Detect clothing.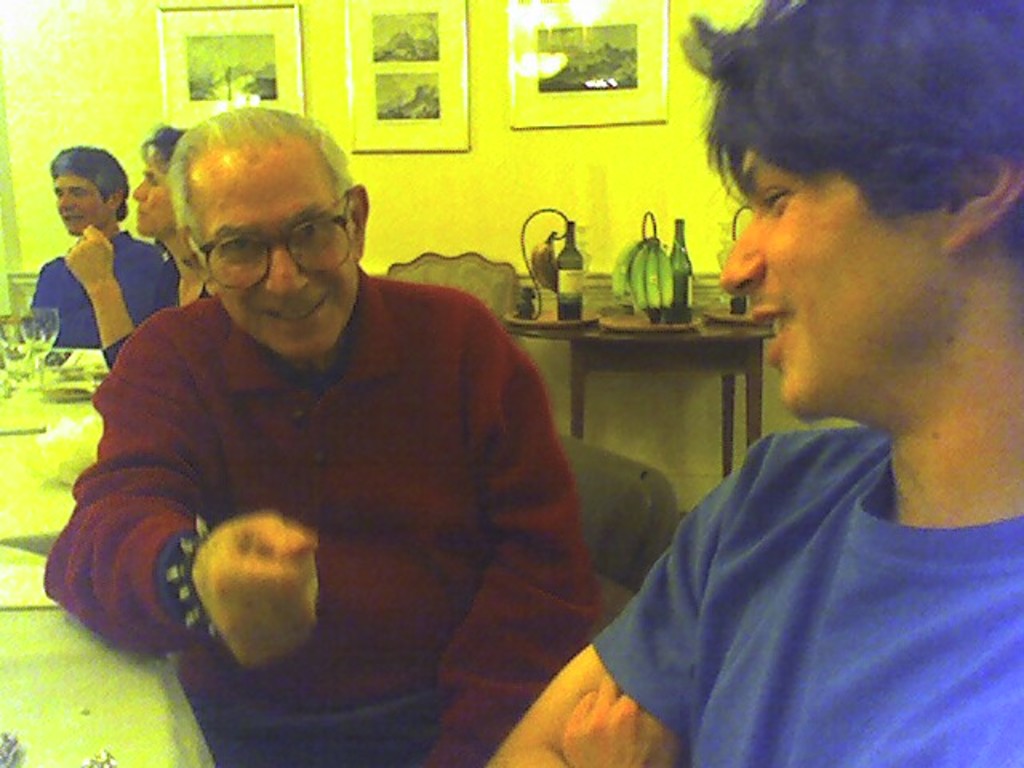
Detected at {"left": 582, "top": 421, "right": 1022, "bottom": 766}.
